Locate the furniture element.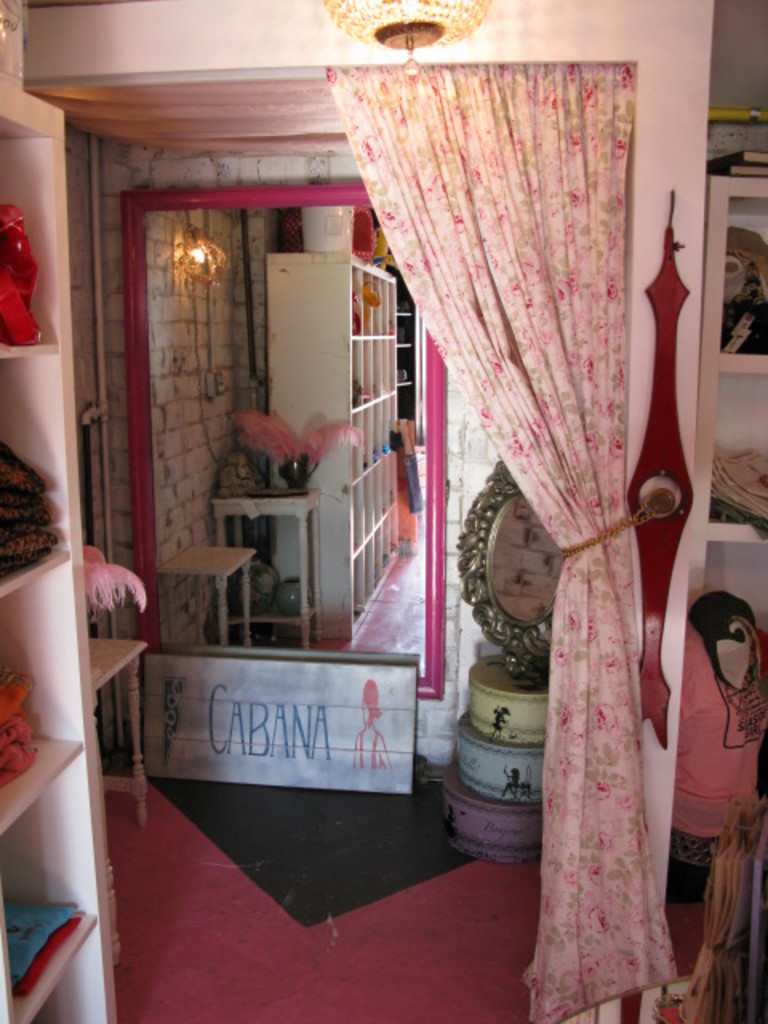
Element bbox: x1=0 y1=64 x2=118 y2=1022.
